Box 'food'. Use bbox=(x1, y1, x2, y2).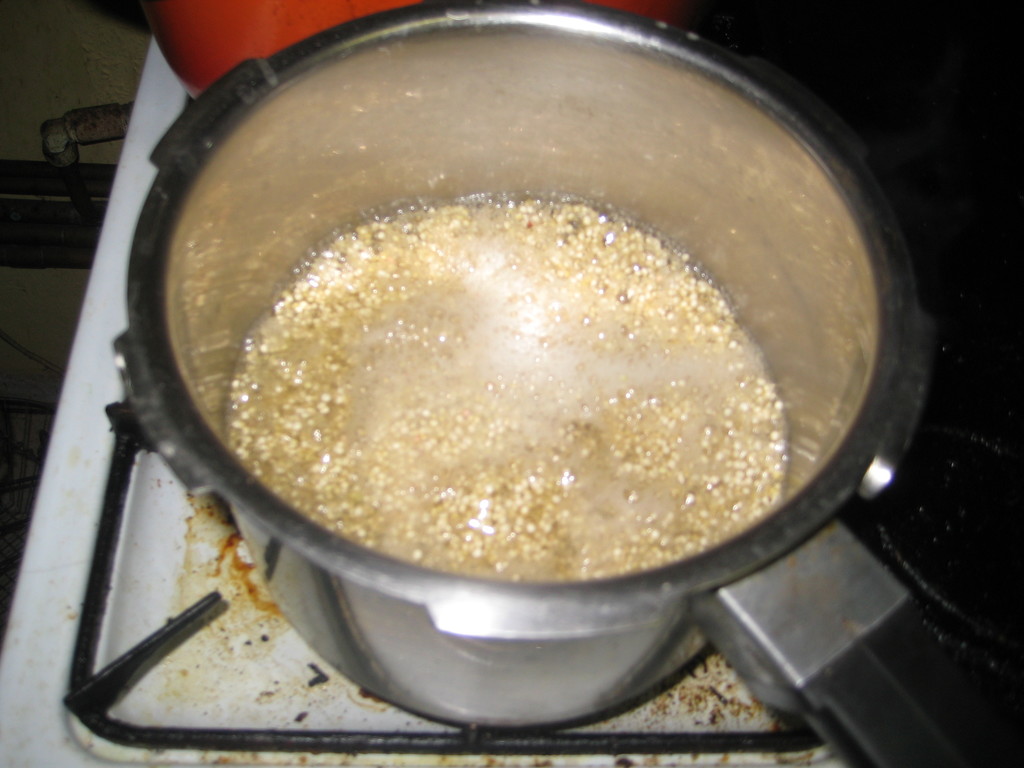
bbox=(157, 490, 397, 733).
